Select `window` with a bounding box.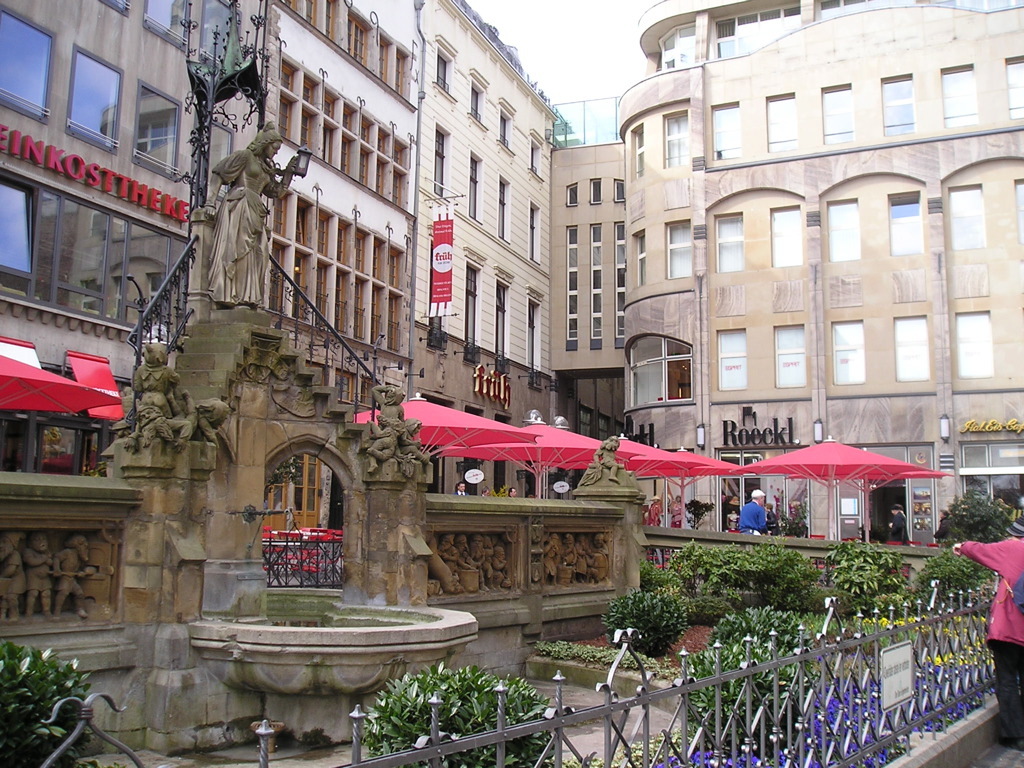
<region>145, 0, 202, 60</region>.
